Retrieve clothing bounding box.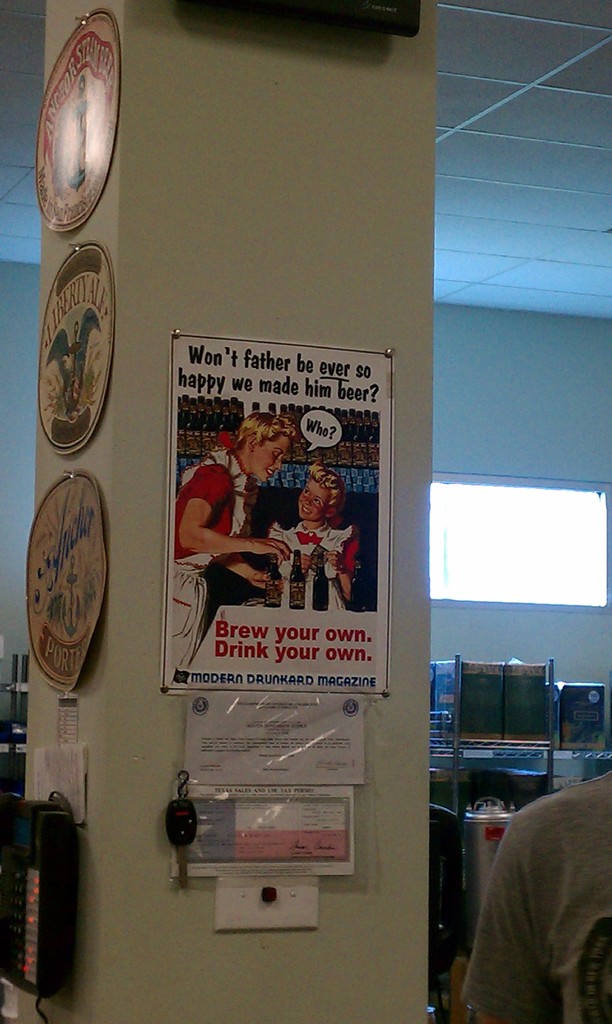
Bounding box: (x1=263, y1=509, x2=360, y2=602).
